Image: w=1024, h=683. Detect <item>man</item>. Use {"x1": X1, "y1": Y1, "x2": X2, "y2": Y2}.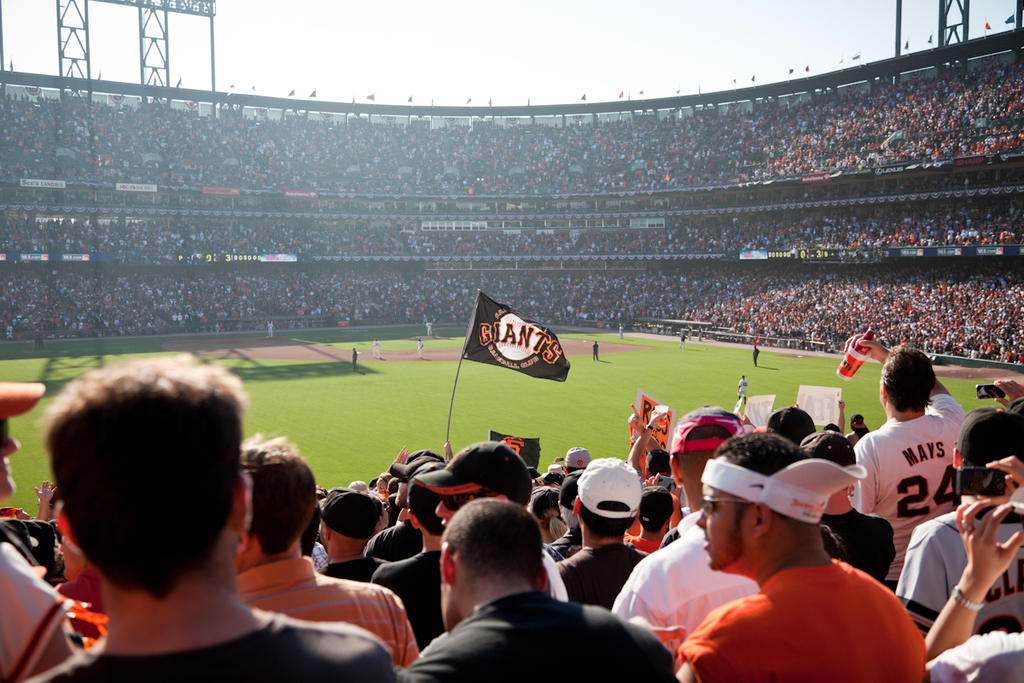
{"x1": 351, "y1": 347, "x2": 358, "y2": 365}.
